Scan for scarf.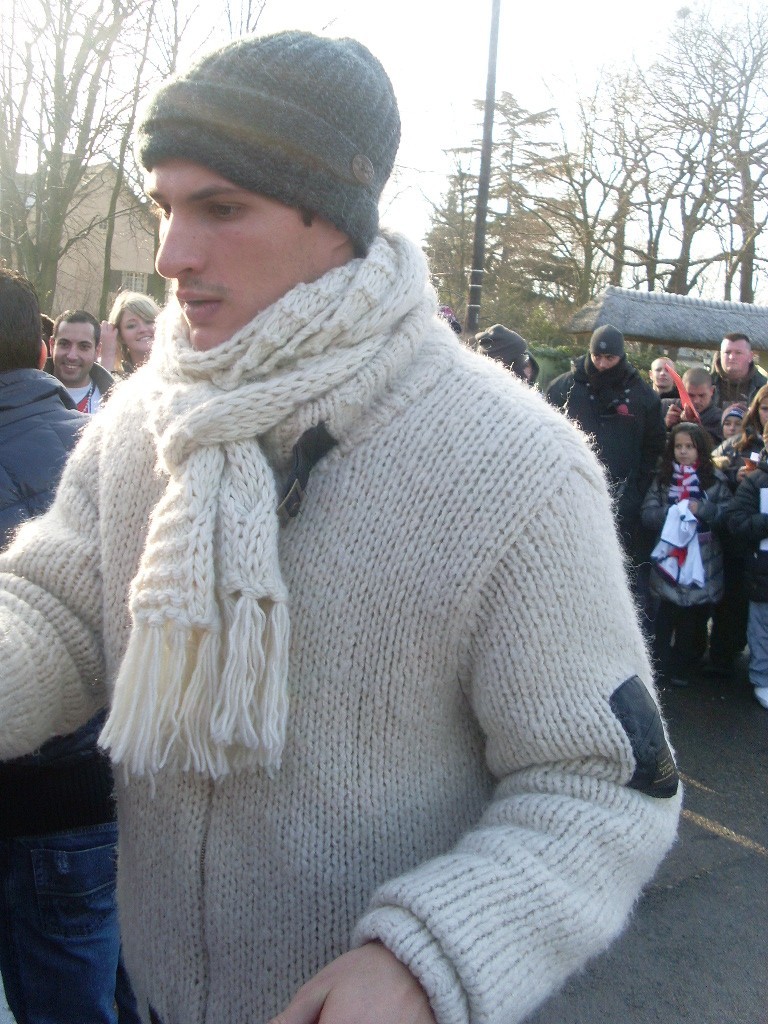
Scan result: [x1=78, y1=219, x2=451, y2=798].
